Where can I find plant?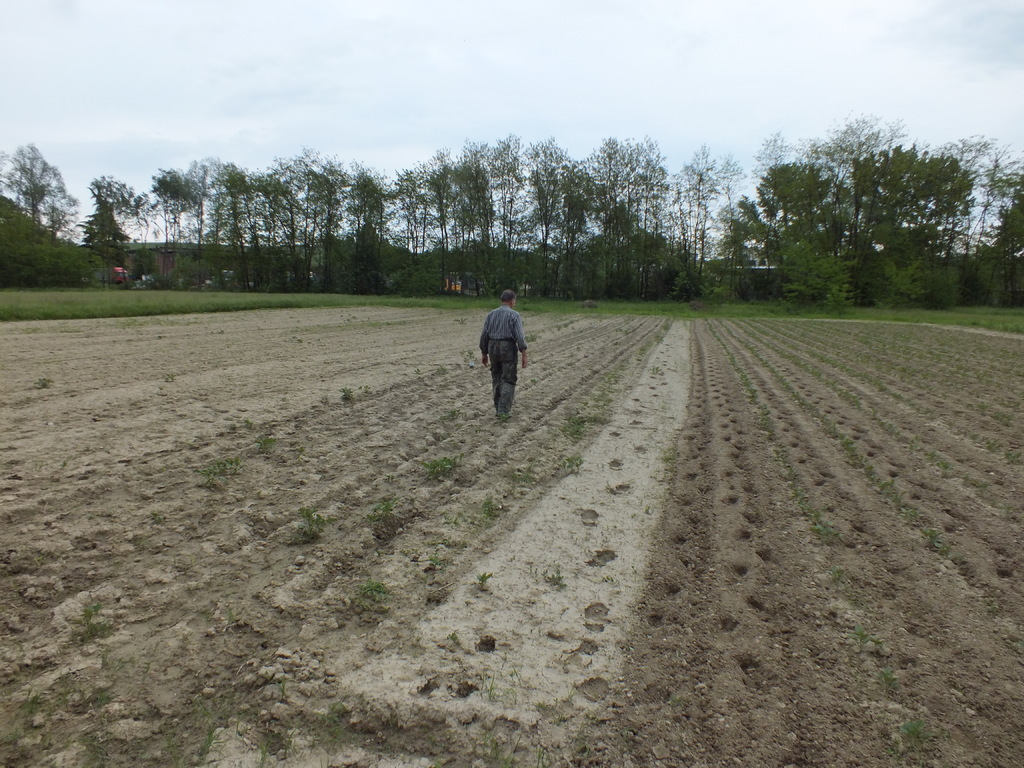
You can find it at x1=900, y1=508, x2=918, y2=522.
